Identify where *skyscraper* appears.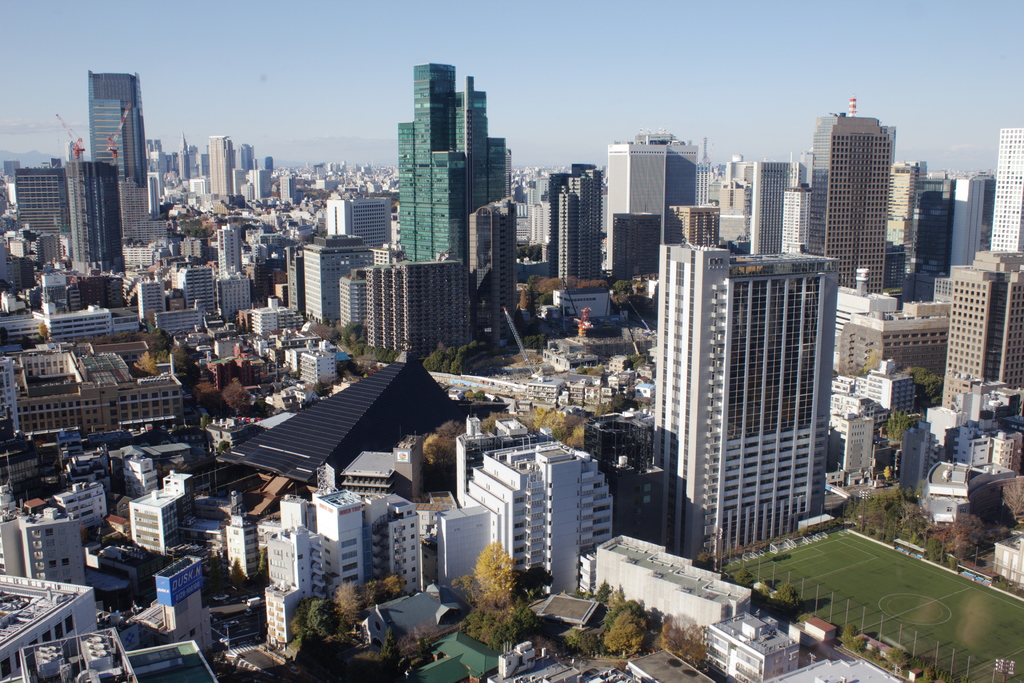
Appears at bbox=[992, 131, 1023, 251].
